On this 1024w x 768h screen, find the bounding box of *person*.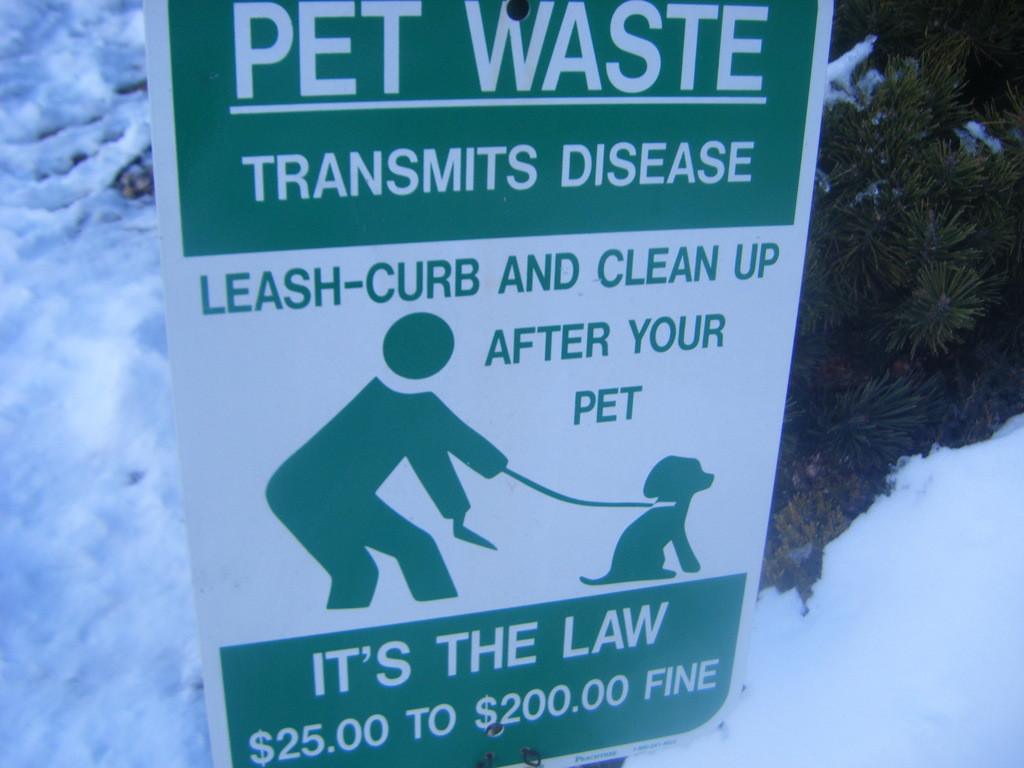
Bounding box: detection(276, 299, 528, 655).
